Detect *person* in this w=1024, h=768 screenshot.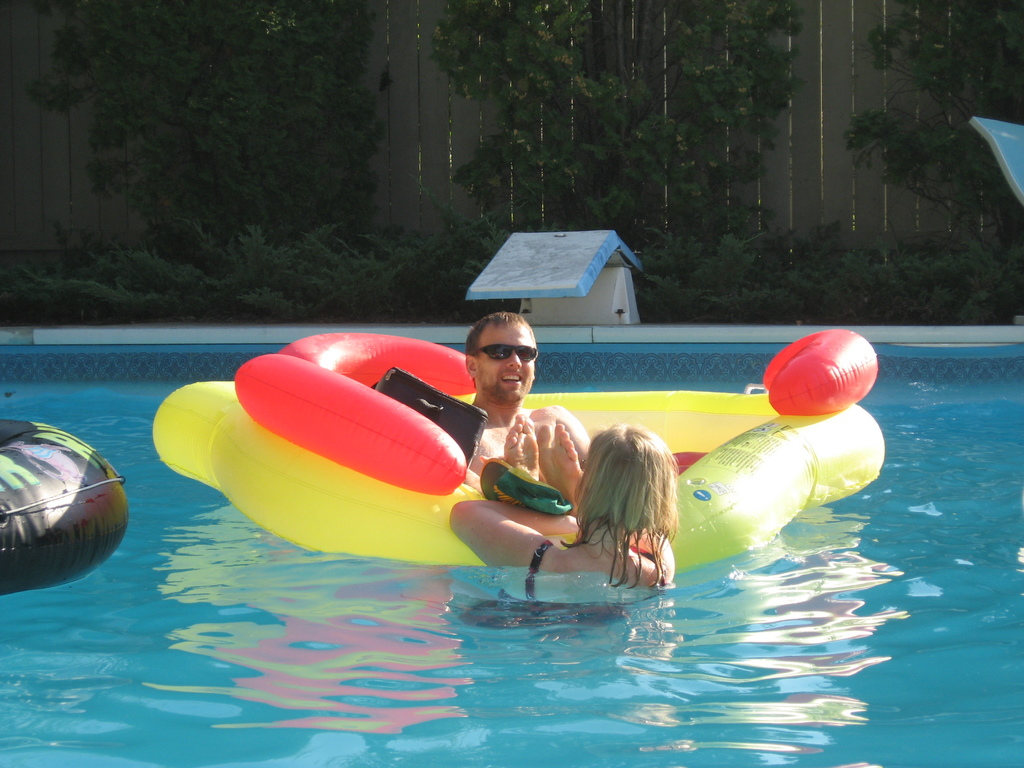
Detection: bbox=(467, 316, 599, 502).
